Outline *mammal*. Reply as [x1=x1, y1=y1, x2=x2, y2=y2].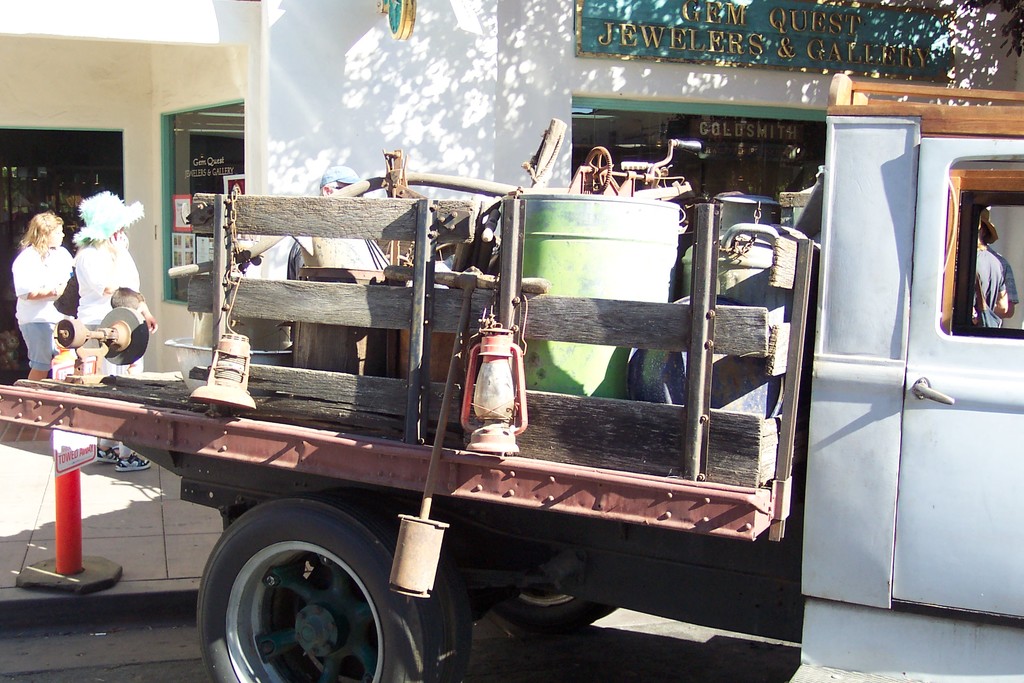
[x1=8, y1=206, x2=65, y2=359].
